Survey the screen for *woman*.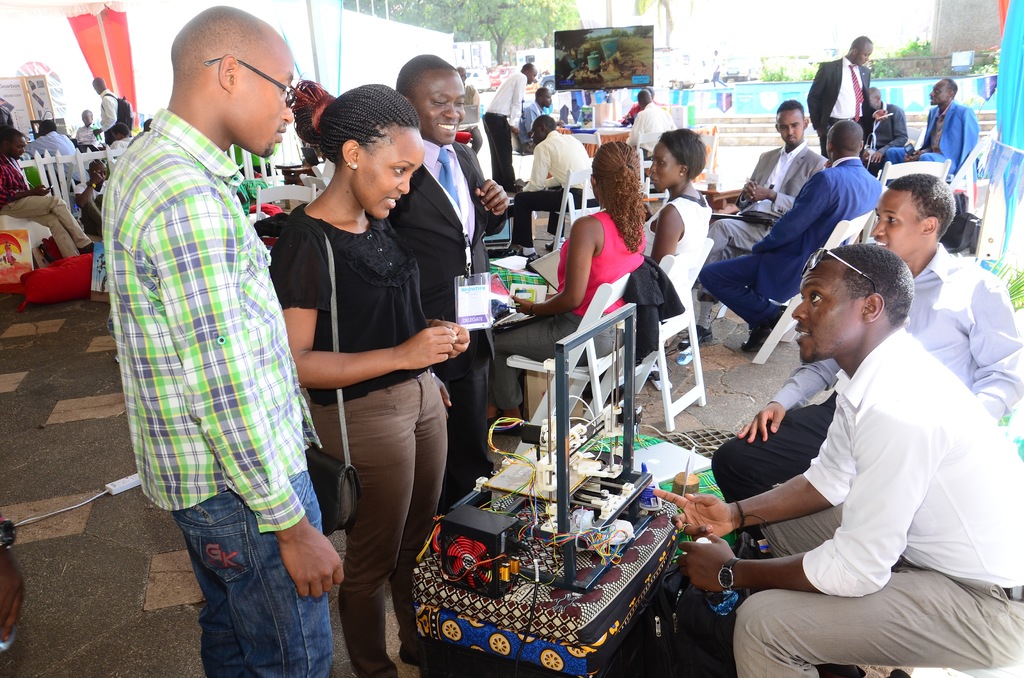
Survey found: detection(637, 131, 715, 270).
